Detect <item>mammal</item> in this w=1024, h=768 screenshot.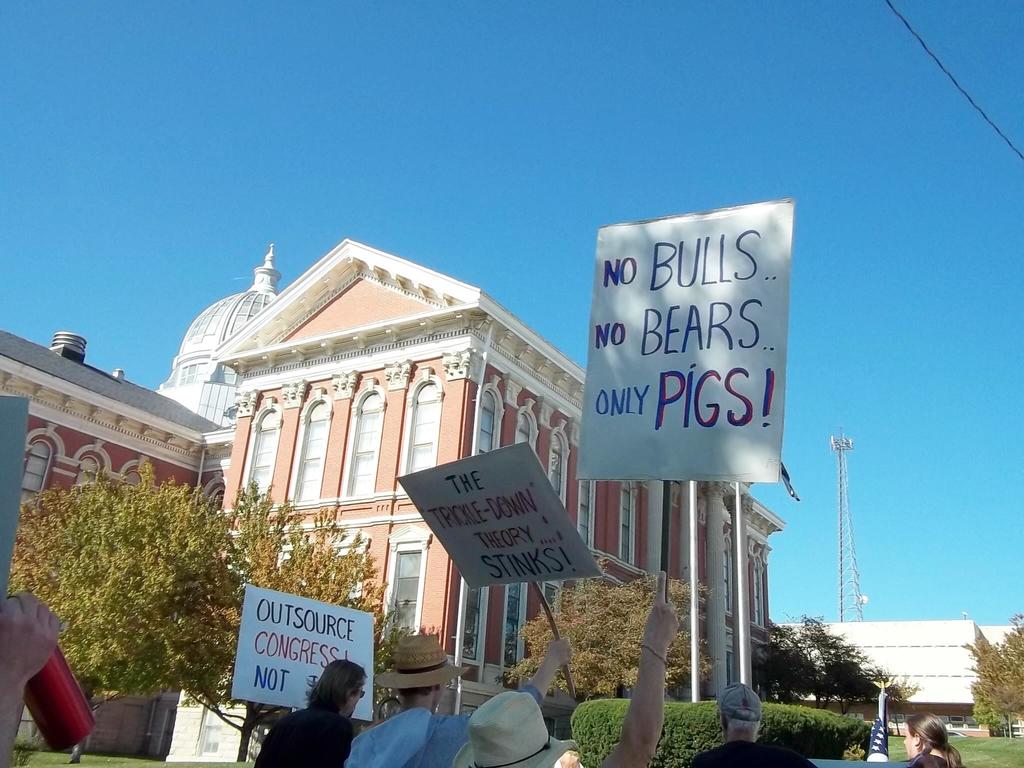
Detection: {"left": 442, "top": 569, "right": 684, "bottom": 767}.
